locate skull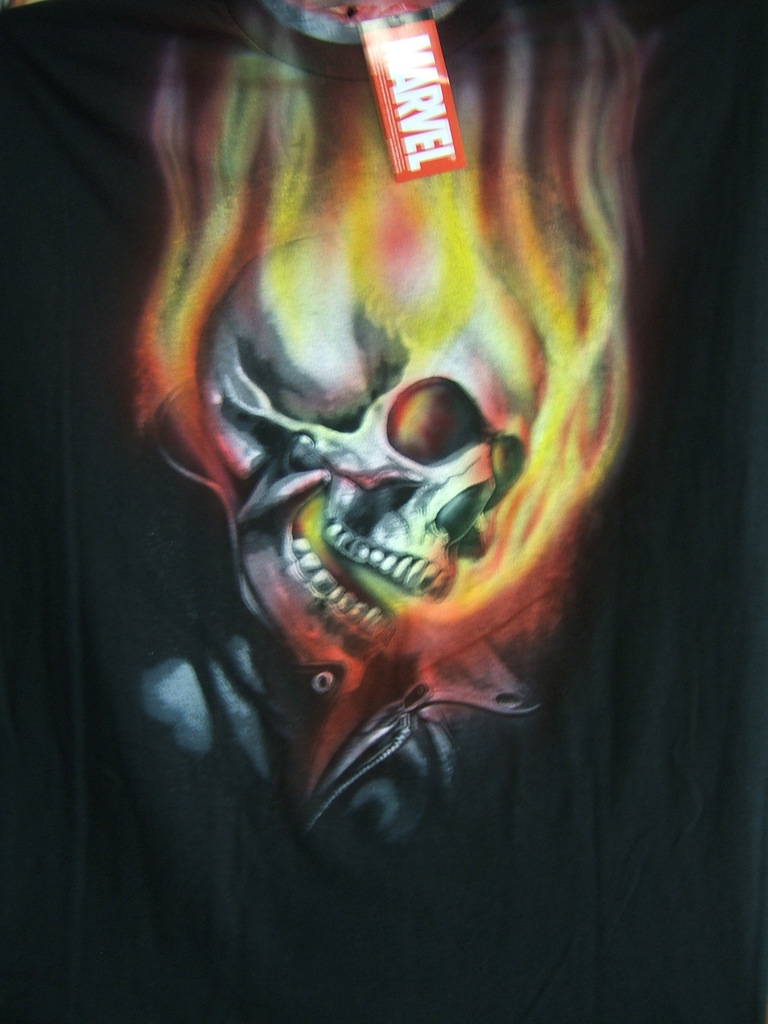
rect(192, 227, 547, 676)
